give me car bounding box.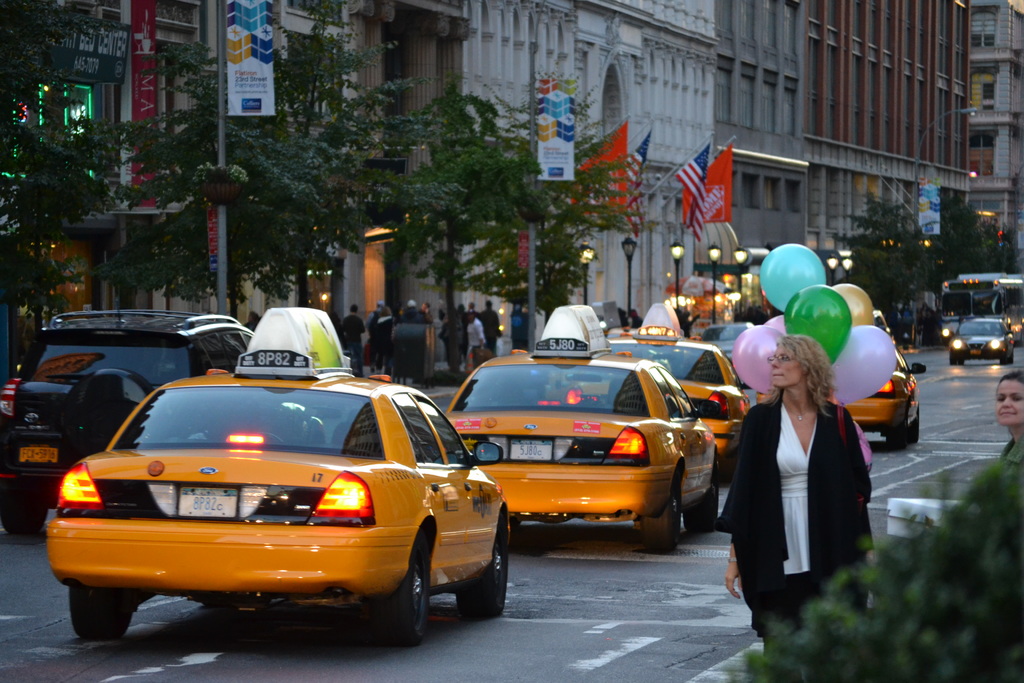
detection(705, 319, 785, 407).
